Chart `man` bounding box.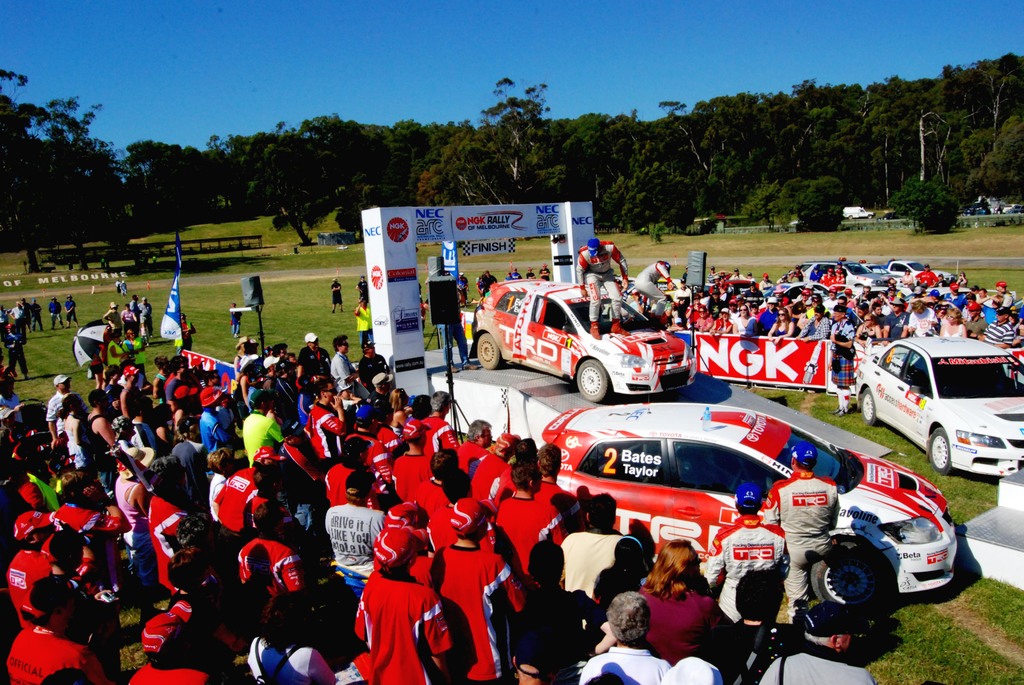
Charted: 327, 331, 362, 392.
